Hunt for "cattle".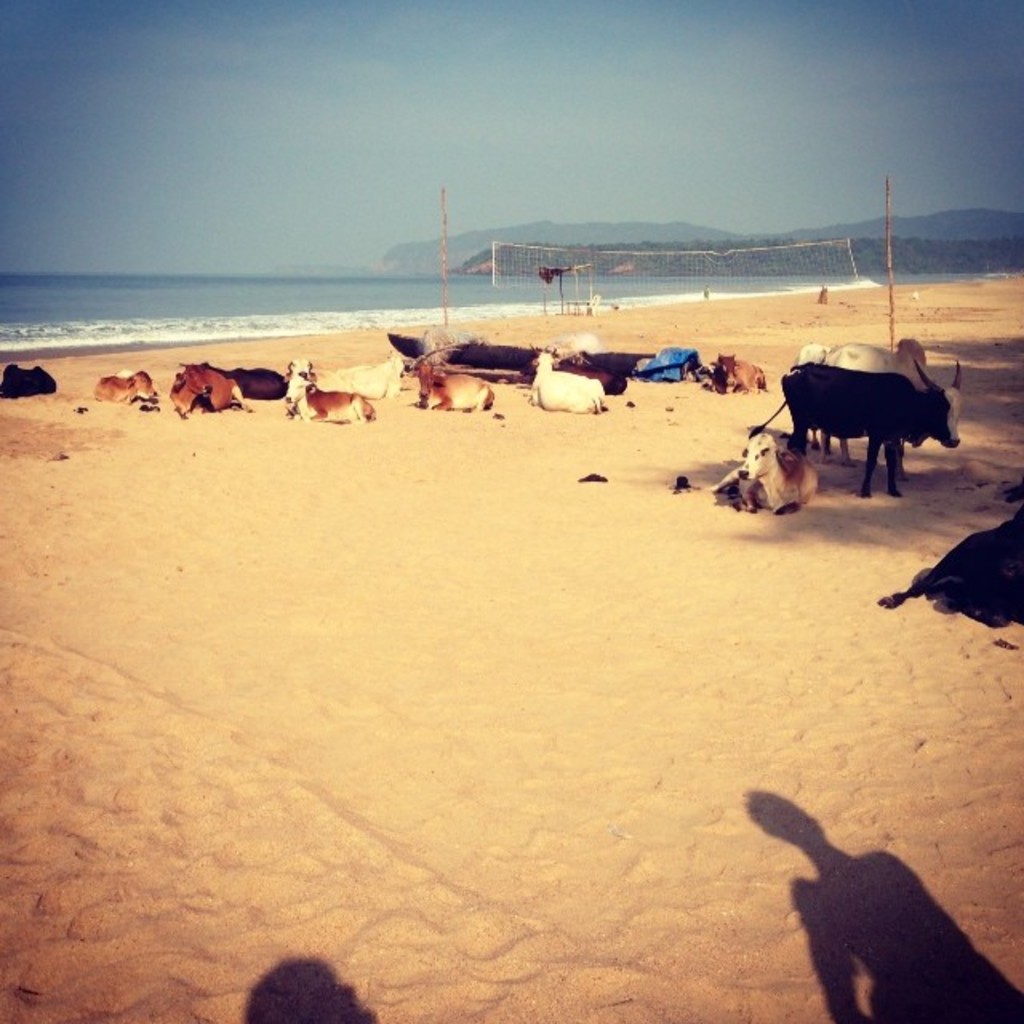
Hunted down at 96, 371, 160, 402.
